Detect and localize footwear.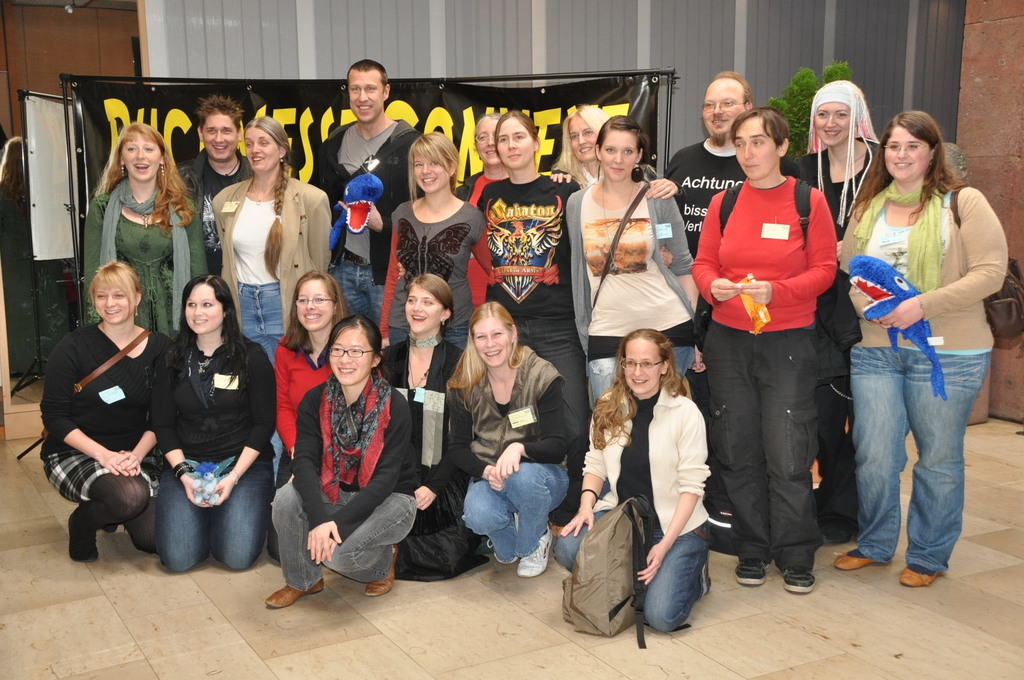
Localized at (left=785, top=571, right=817, bottom=597).
